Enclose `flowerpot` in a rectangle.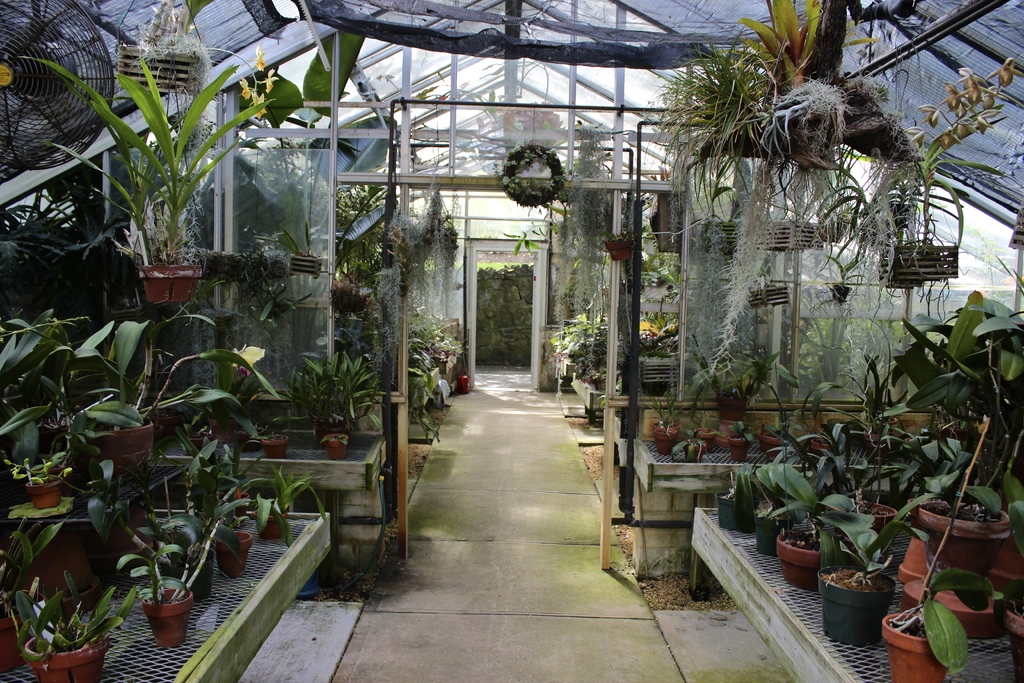
714, 494, 749, 533.
